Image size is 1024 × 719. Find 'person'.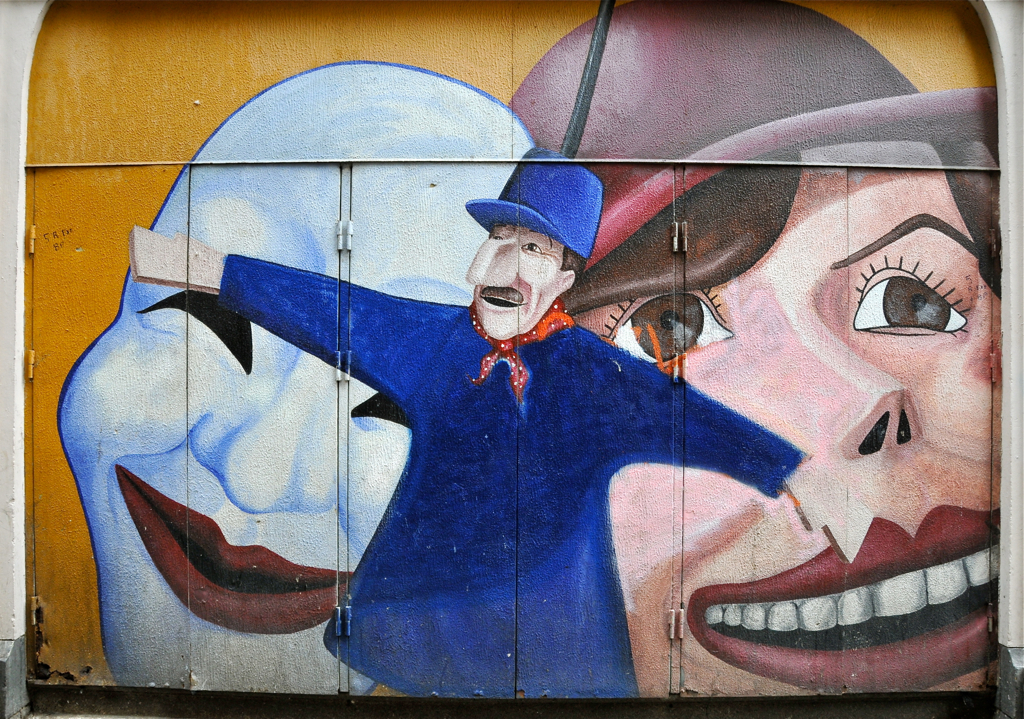
[514, 8, 994, 703].
